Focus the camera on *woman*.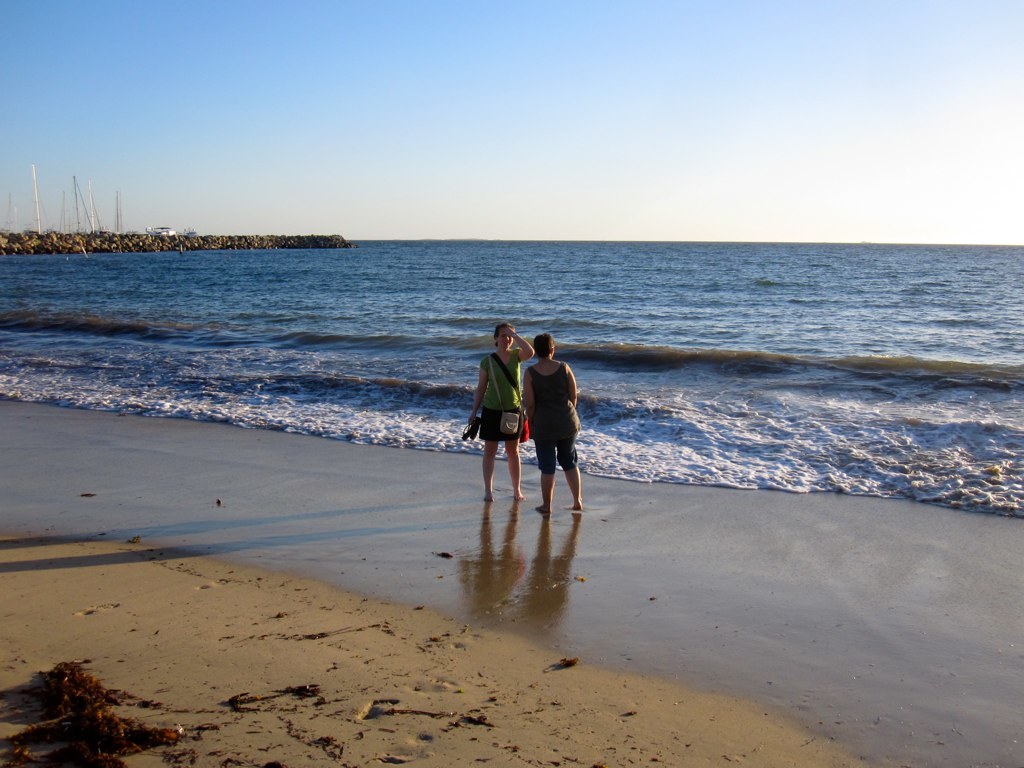
Focus region: [x1=472, y1=326, x2=534, y2=504].
